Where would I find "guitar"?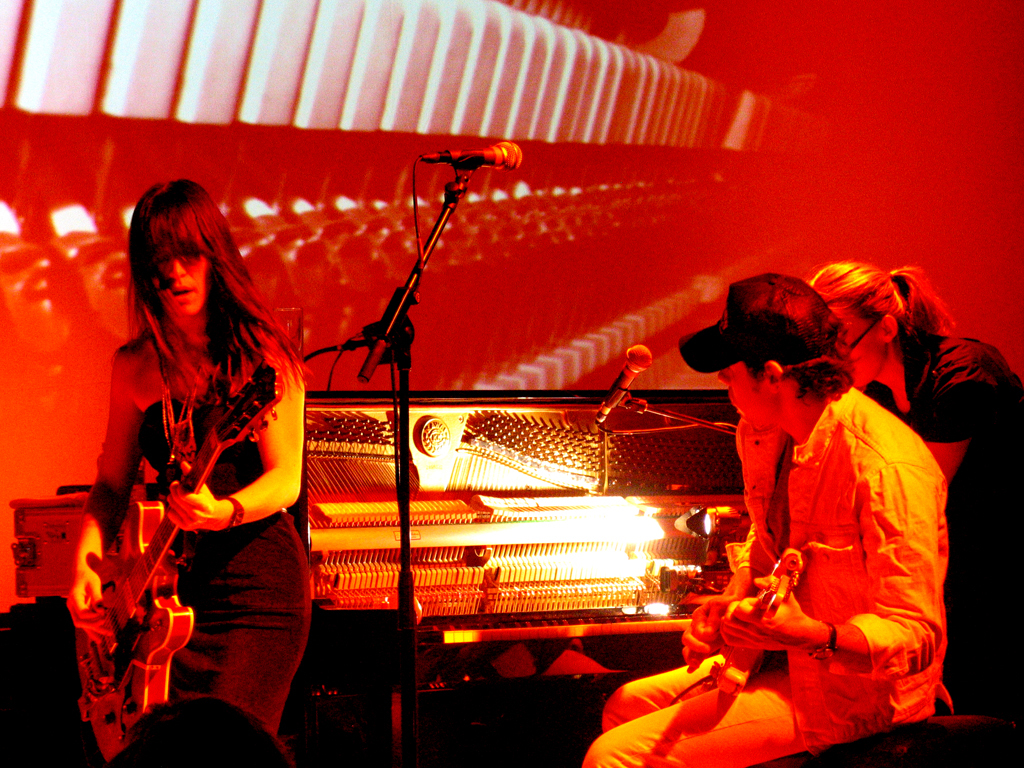
At rect(682, 546, 803, 743).
